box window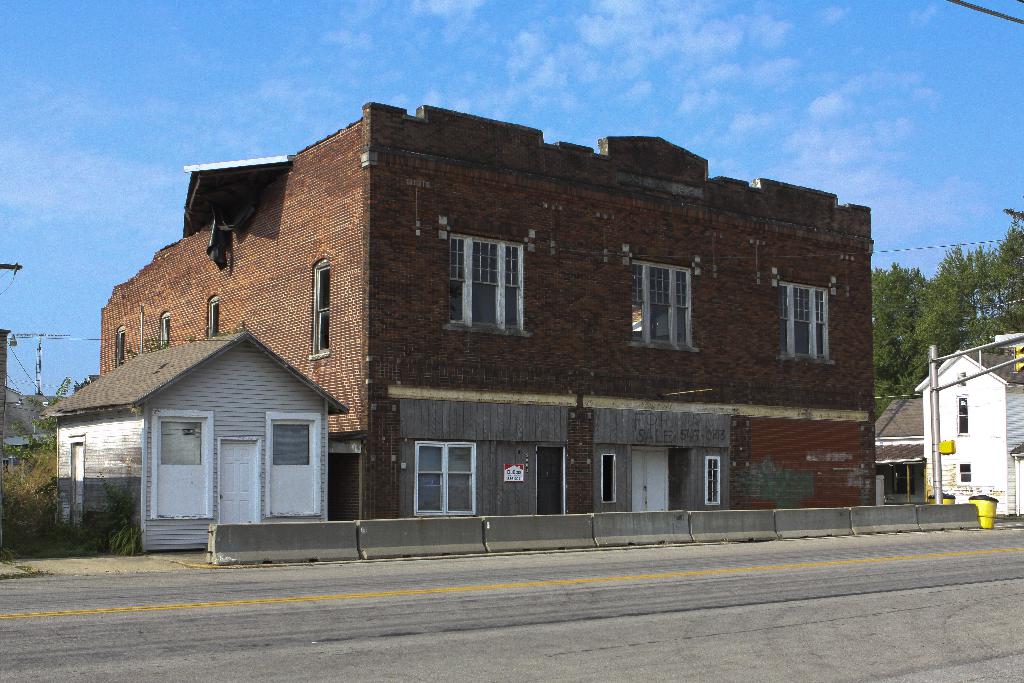
detection(204, 293, 233, 337)
